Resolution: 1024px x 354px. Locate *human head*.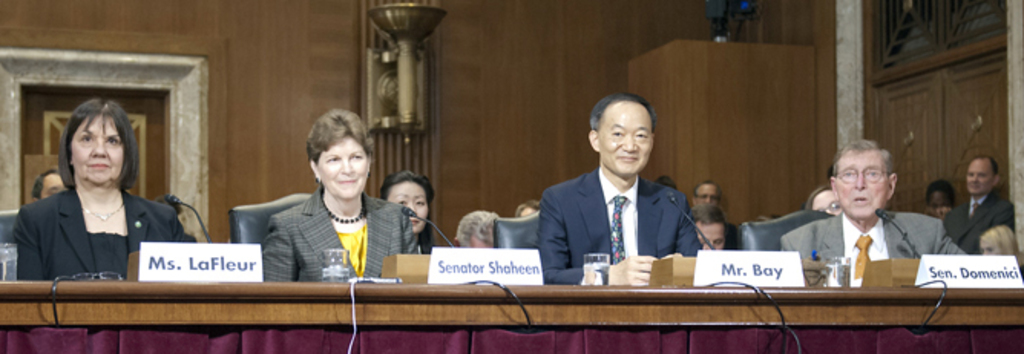
(806,188,842,215).
